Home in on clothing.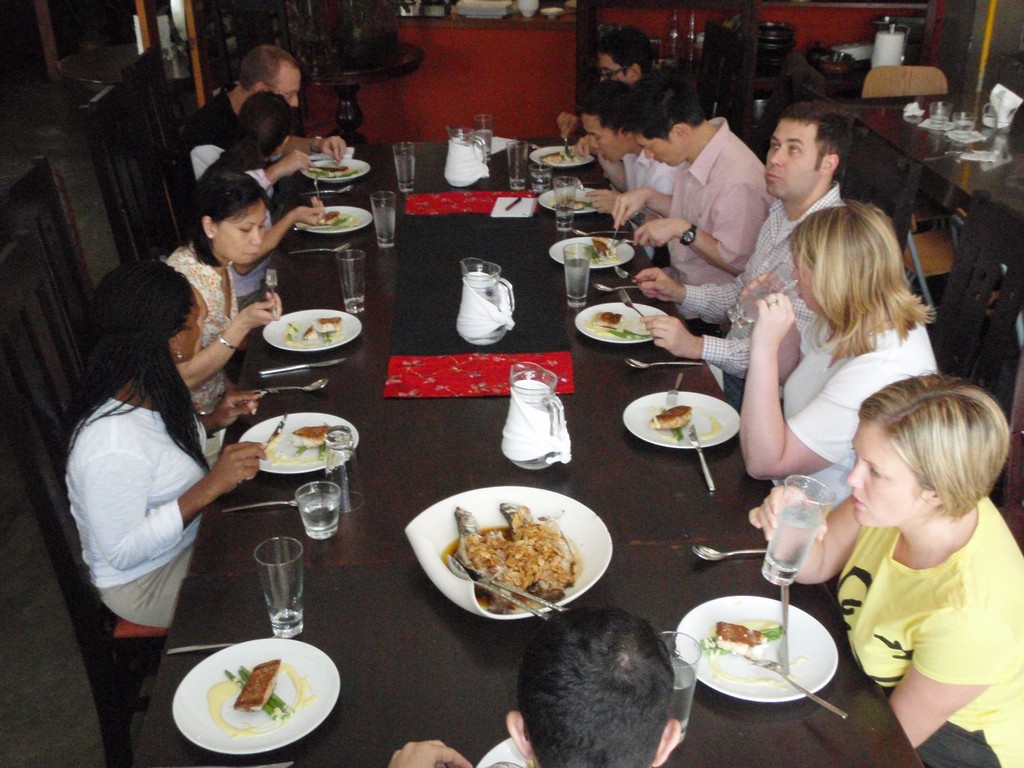
Homed in at detection(609, 135, 675, 205).
